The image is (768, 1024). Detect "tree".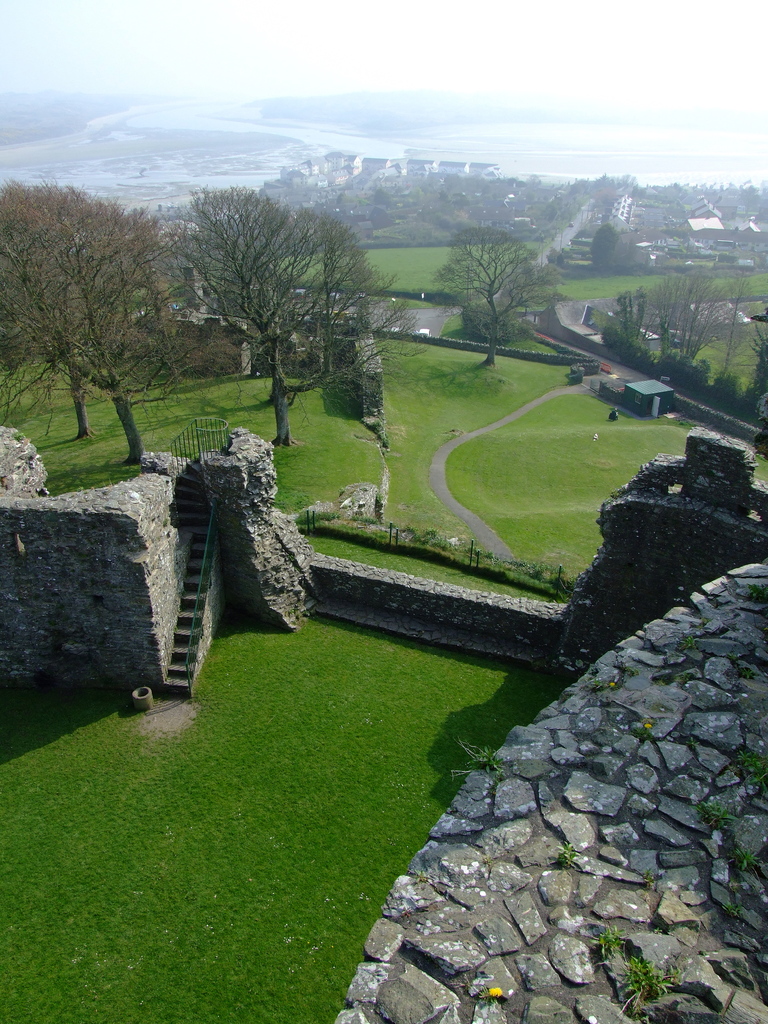
Detection: (20,181,188,465).
